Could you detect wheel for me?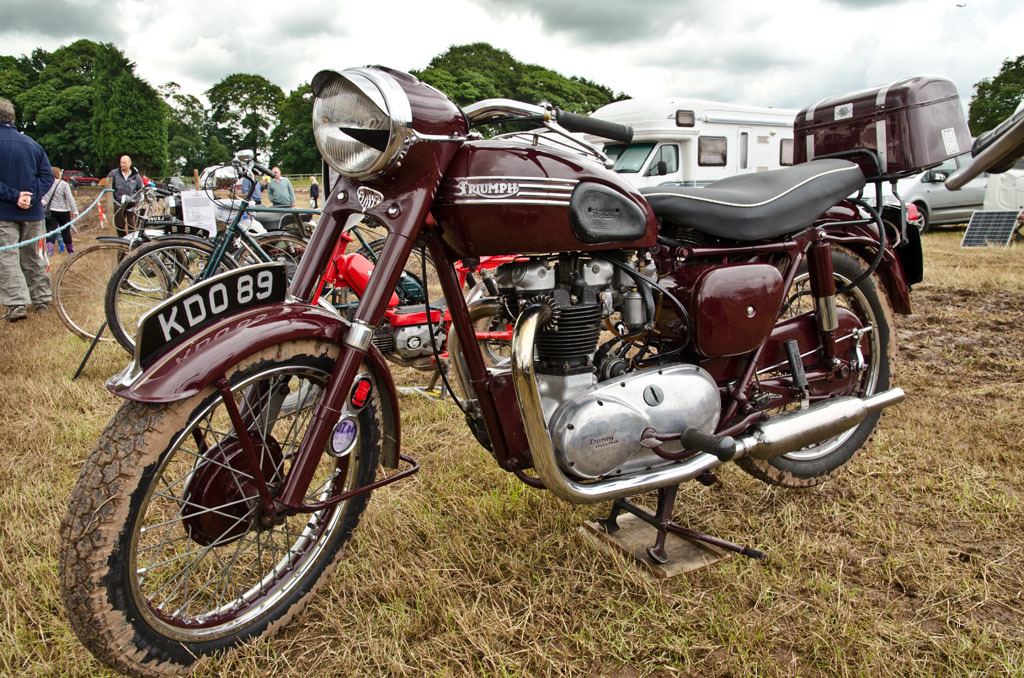
Detection result: [916, 205, 928, 236].
